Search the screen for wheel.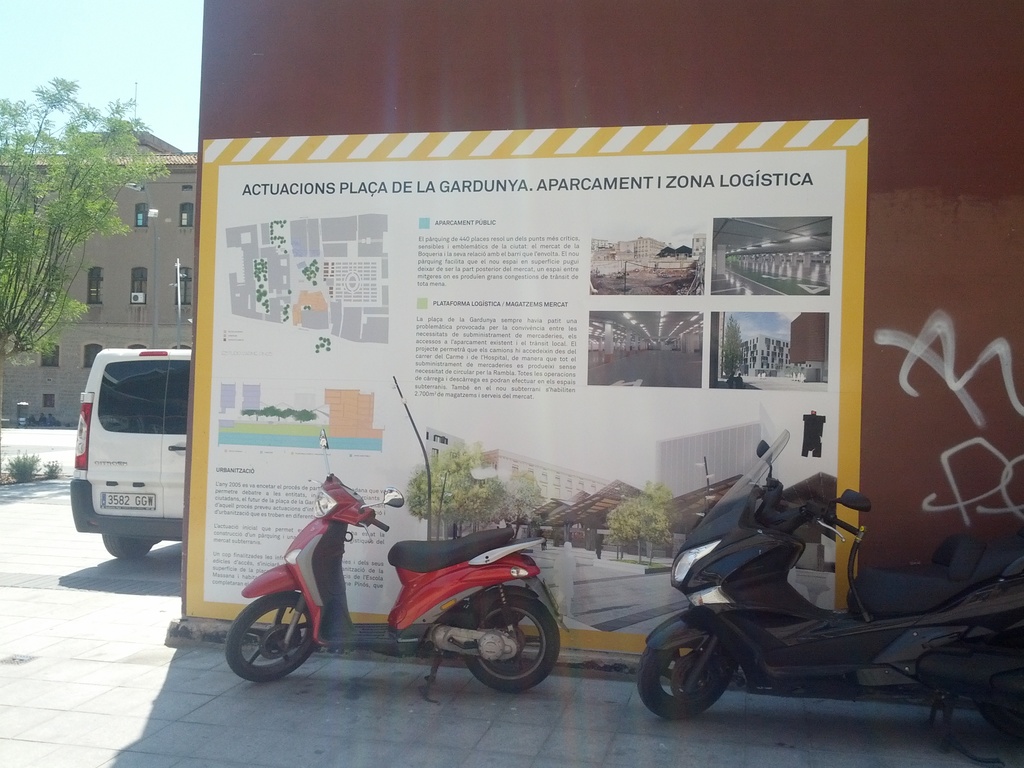
Found at <region>634, 612, 730, 714</region>.
